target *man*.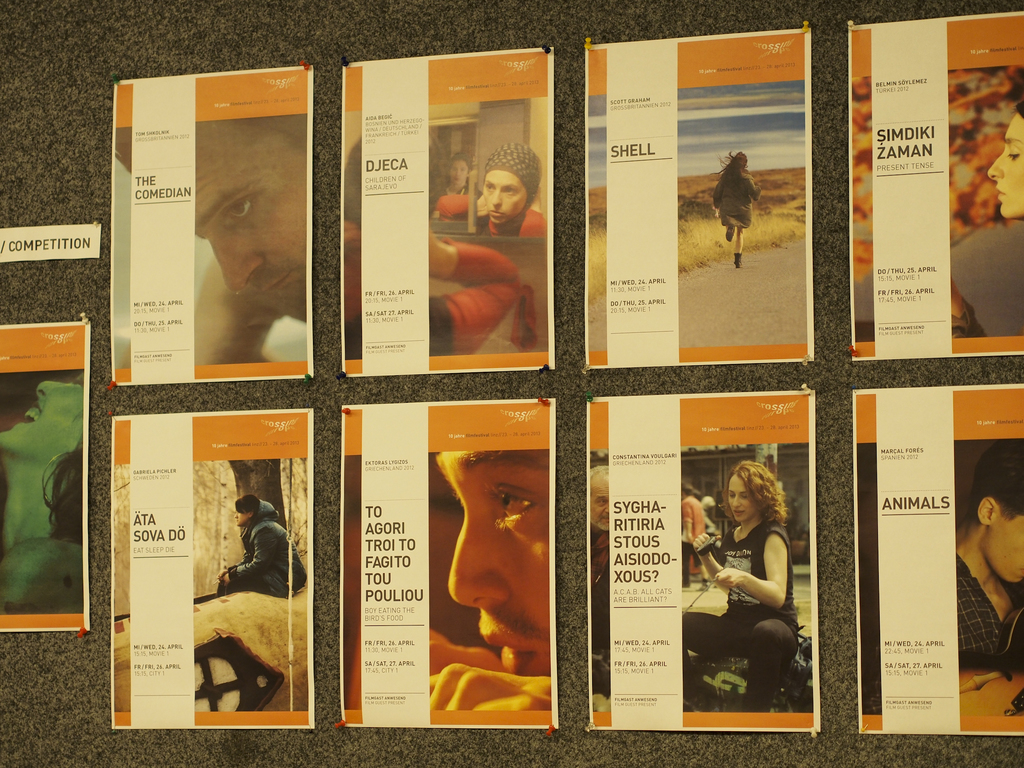
Target region: bbox(680, 483, 714, 586).
